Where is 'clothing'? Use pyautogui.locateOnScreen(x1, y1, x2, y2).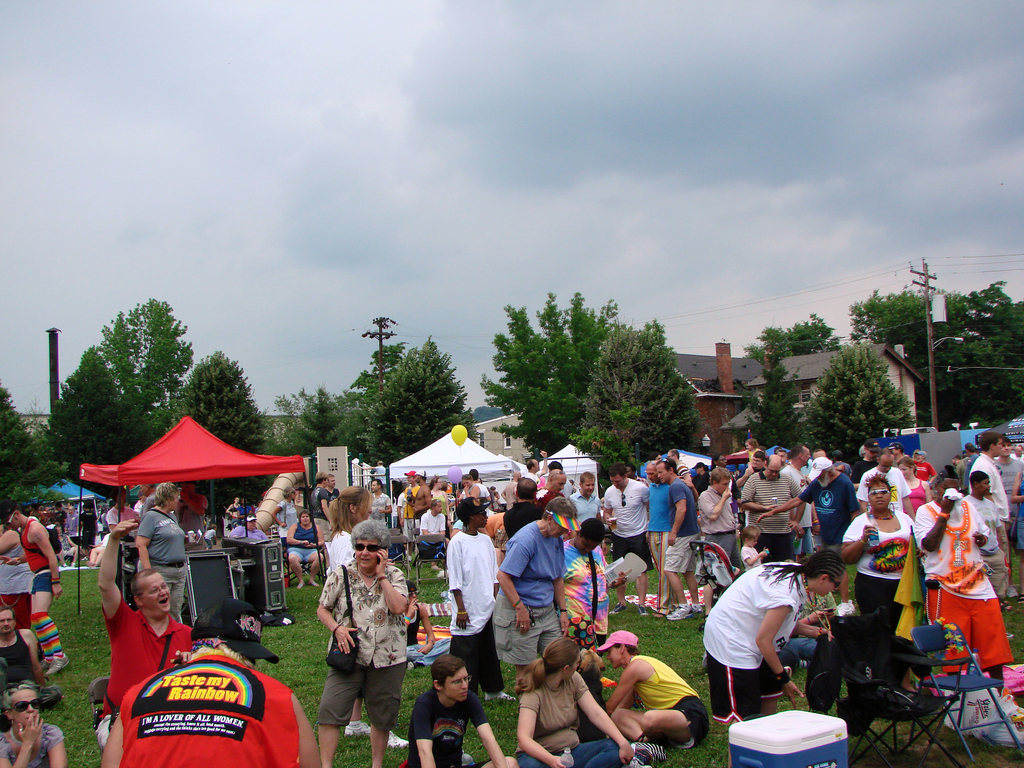
pyautogui.locateOnScreen(19, 513, 61, 596).
